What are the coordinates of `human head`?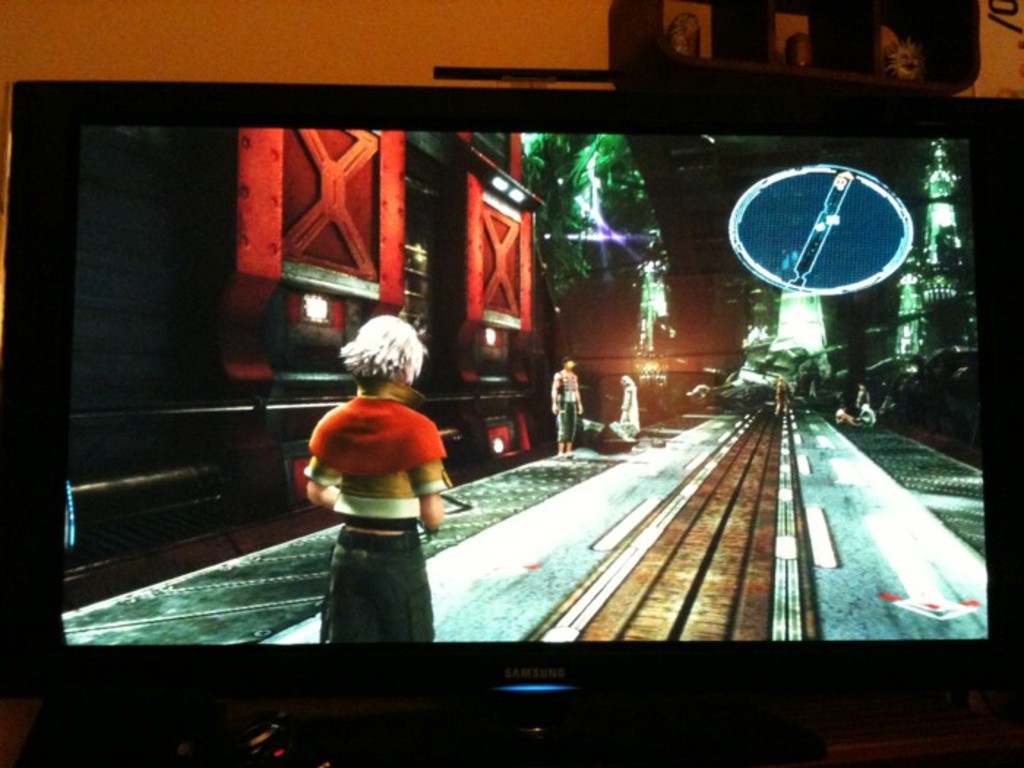
Rect(336, 313, 430, 385).
